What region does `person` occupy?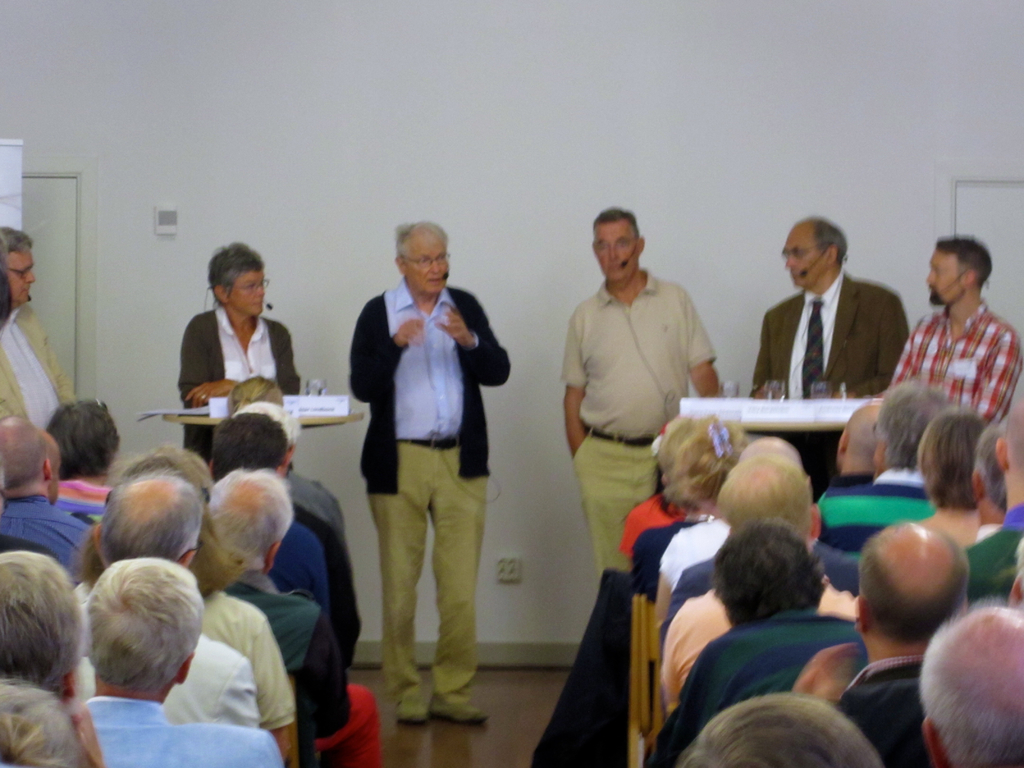
locate(561, 204, 724, 579).
